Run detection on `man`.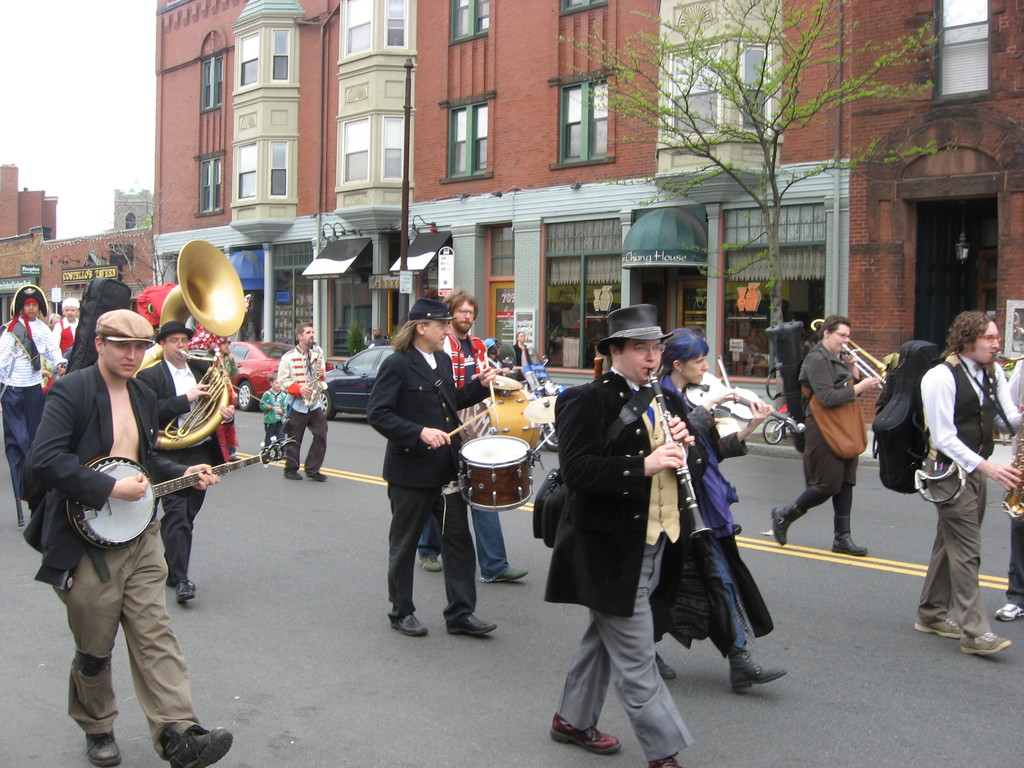
Result: BBox(363, 294, 498, 638).
